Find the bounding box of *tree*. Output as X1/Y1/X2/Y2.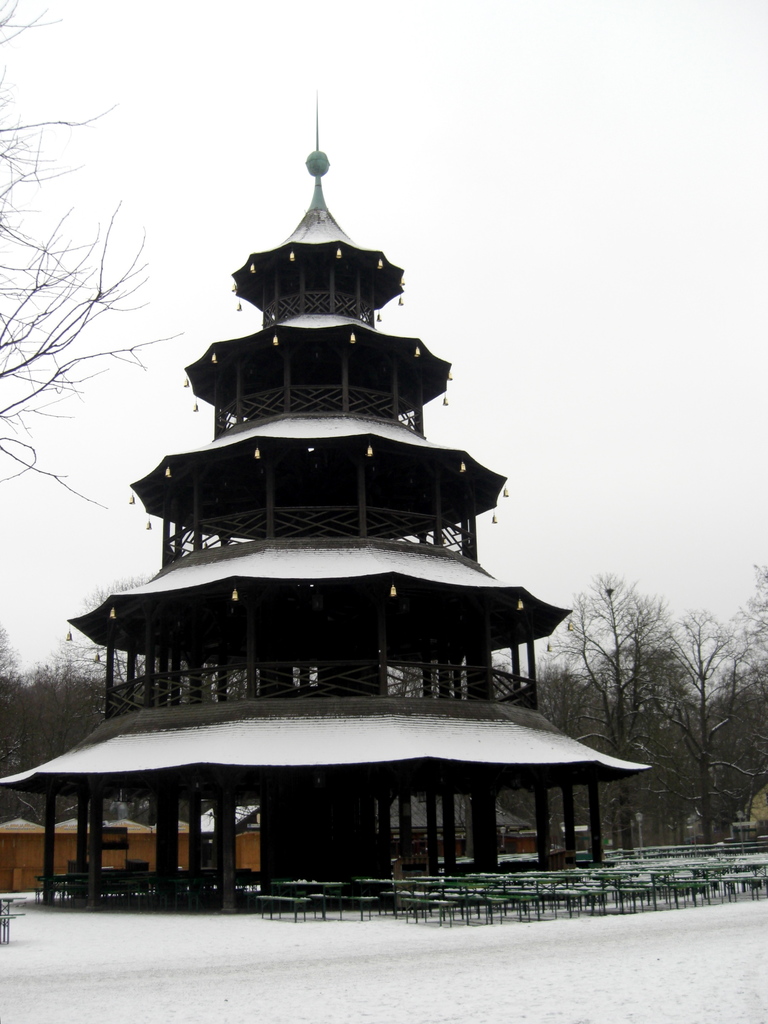
663/591/760/846.
